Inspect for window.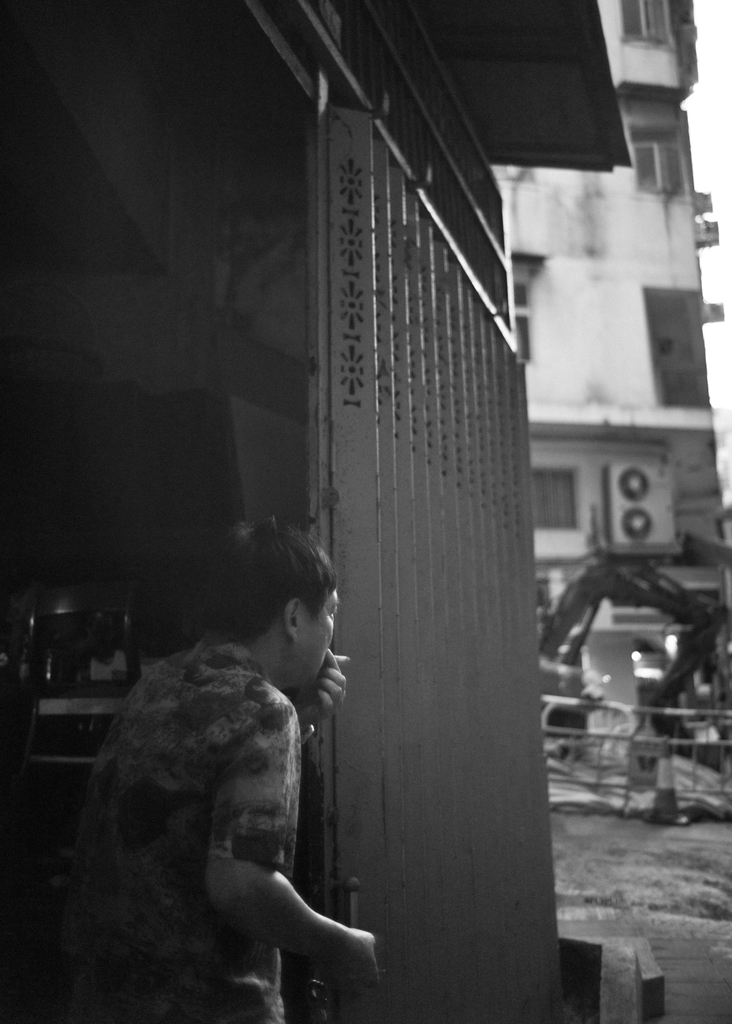
Inspection: box(513, 249, 544, 365).
